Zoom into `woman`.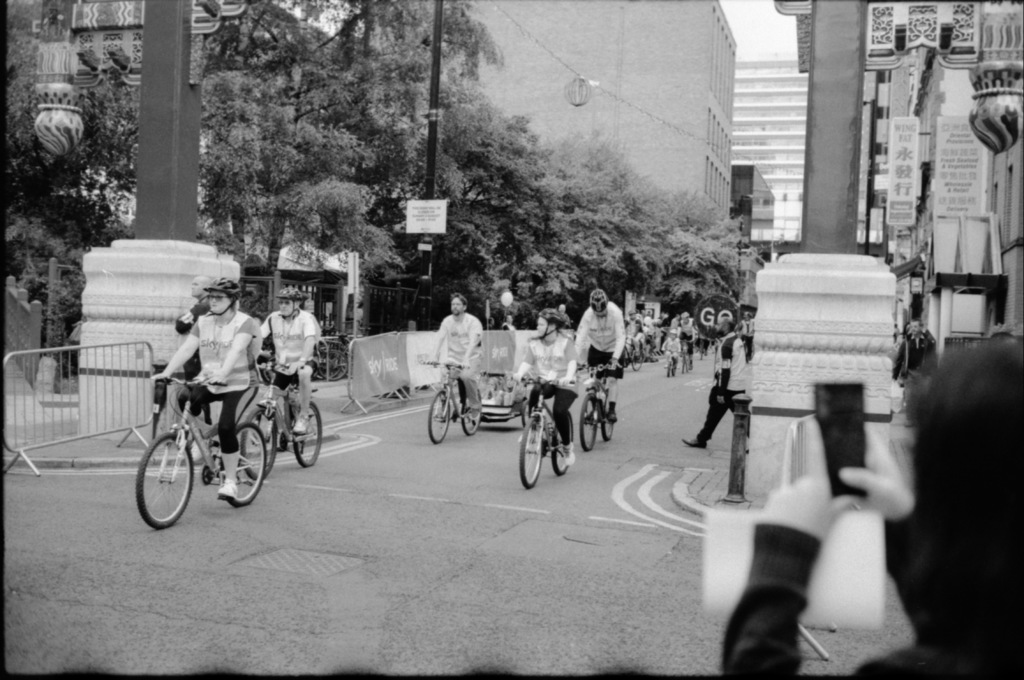
Zoom target: (x1=511, y1=311, x2=577, y2=461).
